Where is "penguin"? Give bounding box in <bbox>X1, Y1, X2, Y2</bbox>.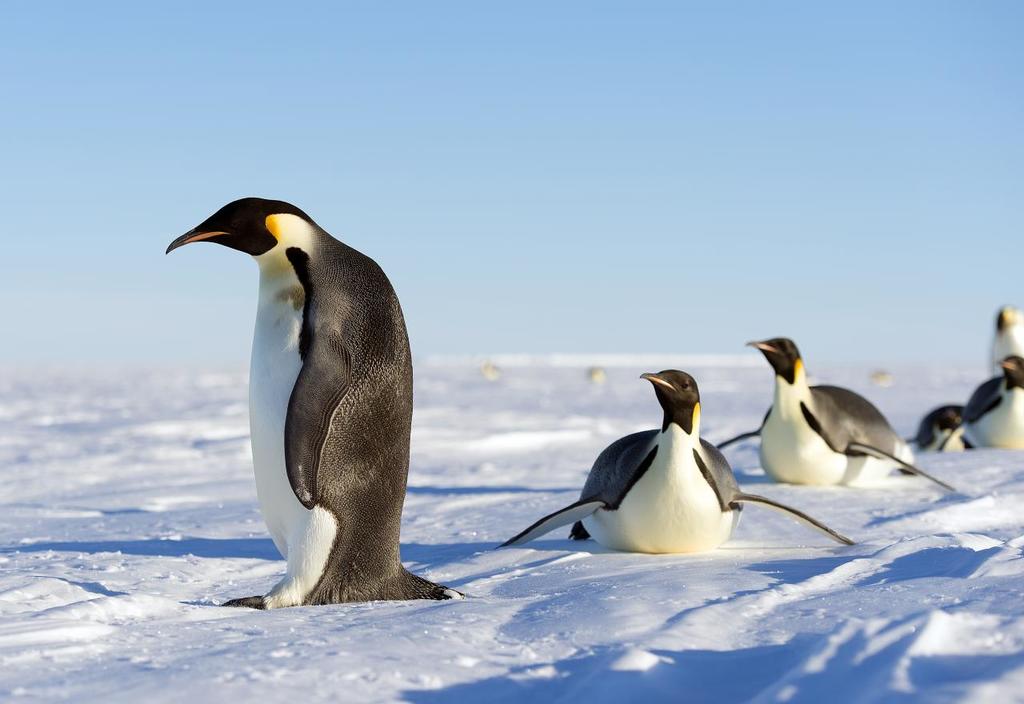
<bbox>912, 406, 969, 448</bbox>.
